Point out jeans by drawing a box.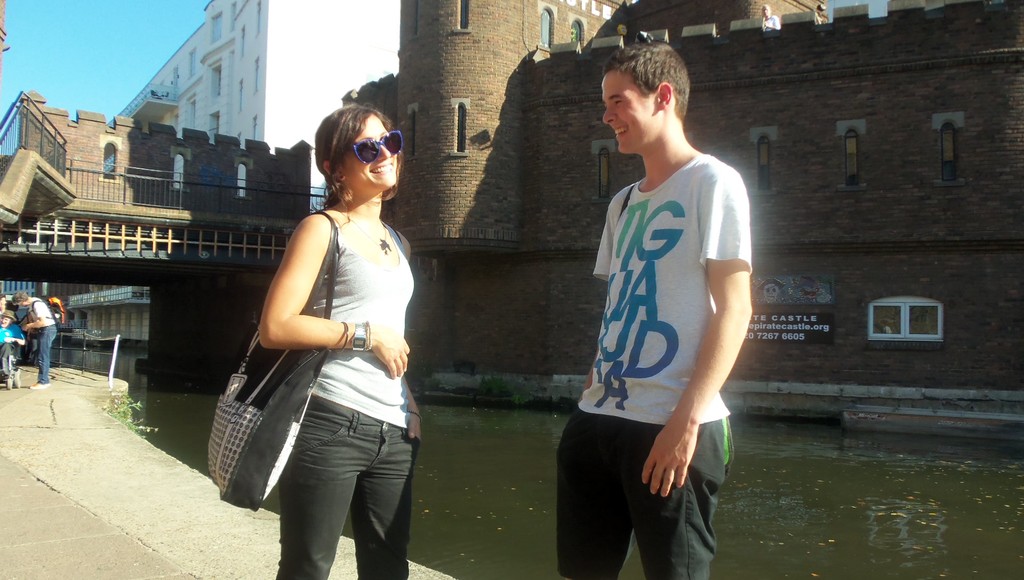
bbox=(35, 324, 56, 387).
